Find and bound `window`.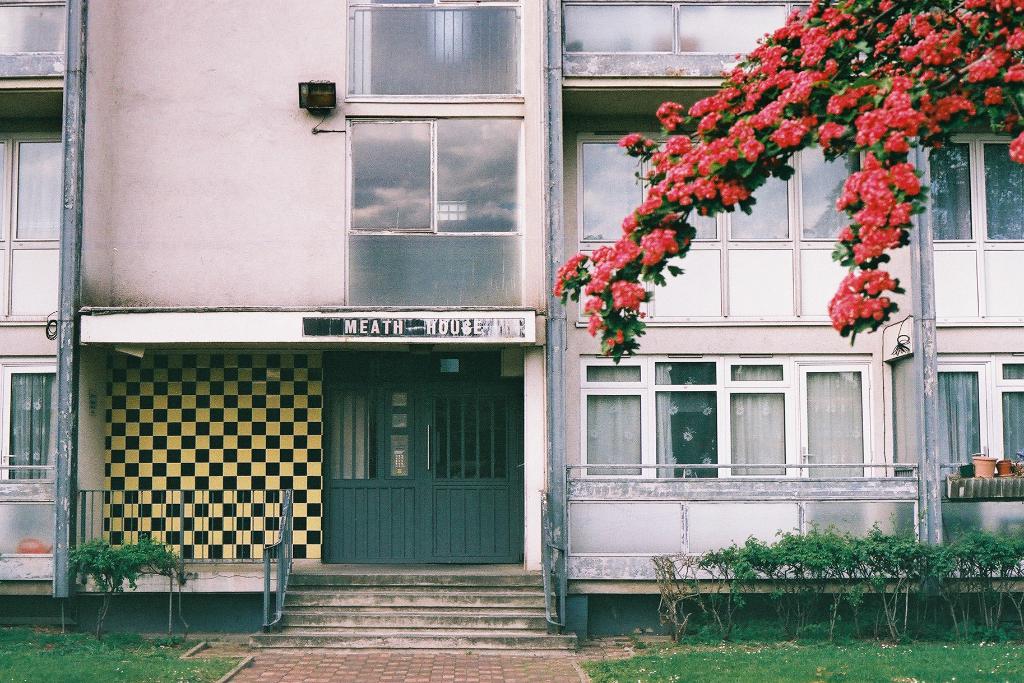
Bound: <box>927,145,1023,331</box>.
